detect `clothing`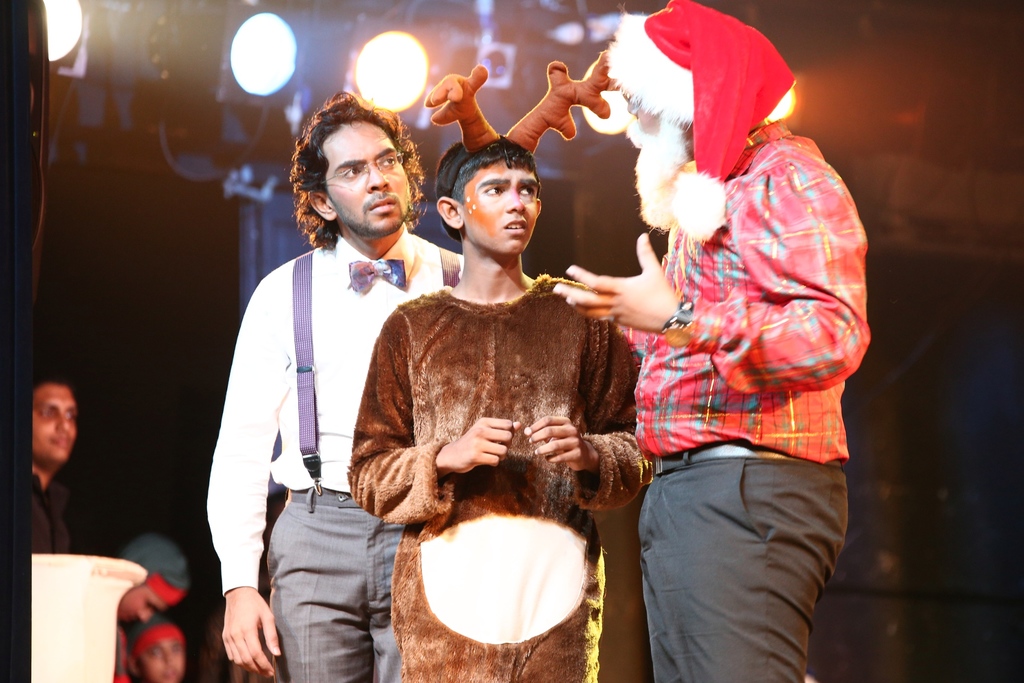
{"left": 204, "top": 226, "right": 474, "bottom": 682}
